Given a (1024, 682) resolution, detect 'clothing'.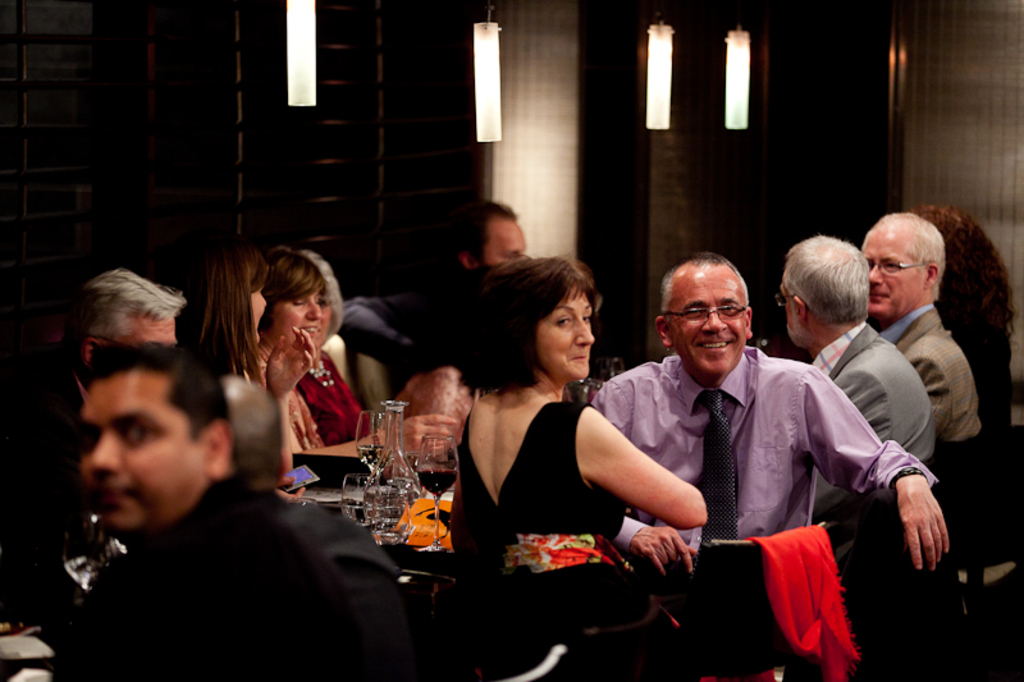
x1=449, y1=397, x2=637, y2=662.
